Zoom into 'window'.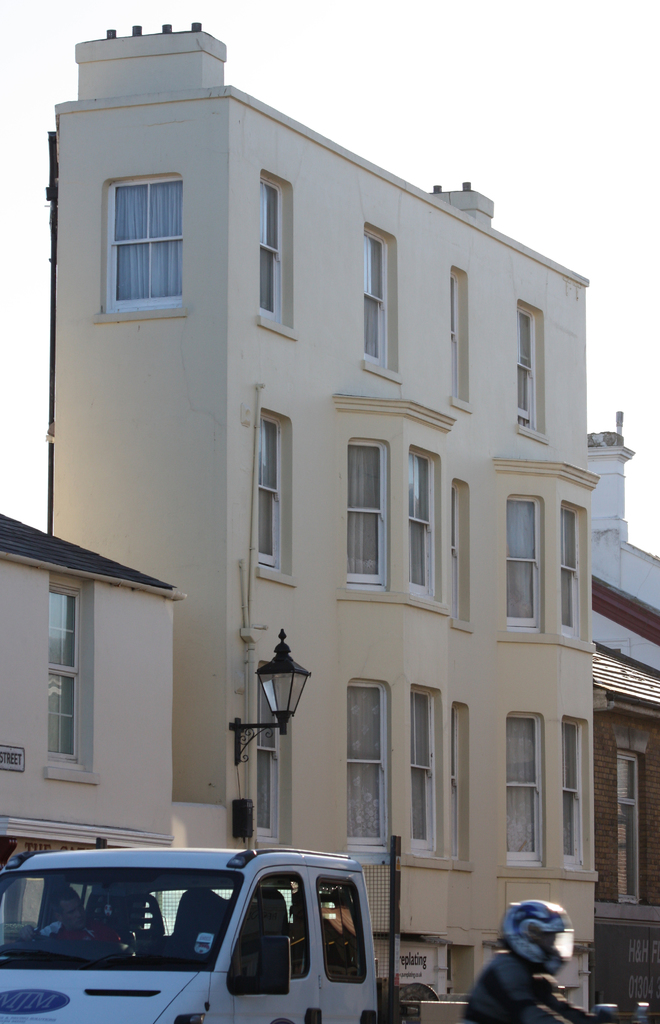
Zoom target: (454, 493, 466, 622).
